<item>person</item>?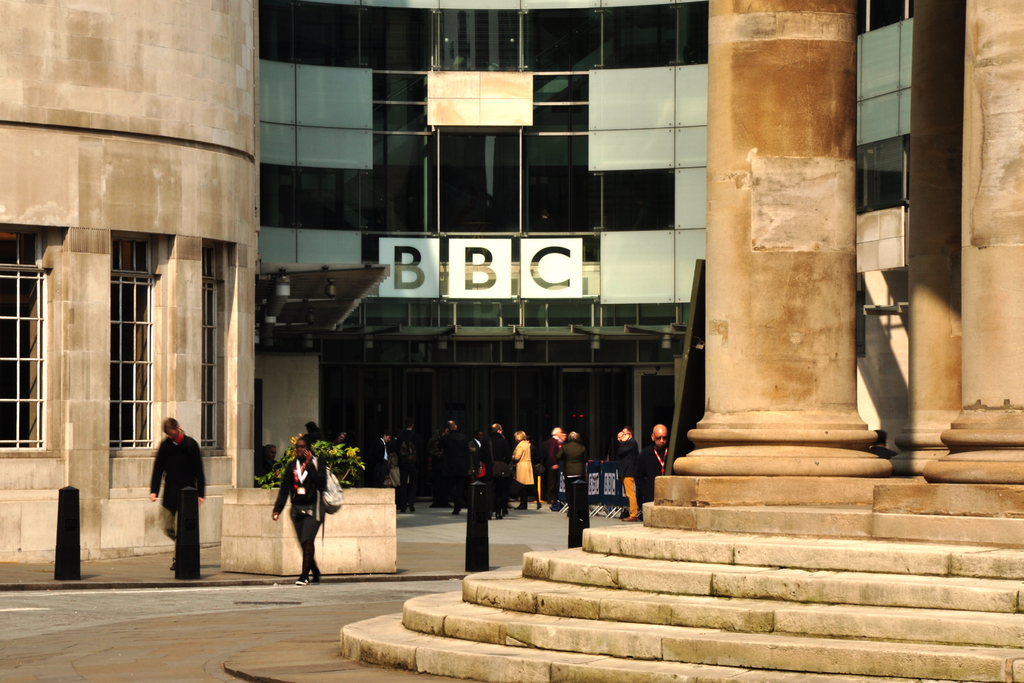
bbox=(395, 417, 422, 512)
